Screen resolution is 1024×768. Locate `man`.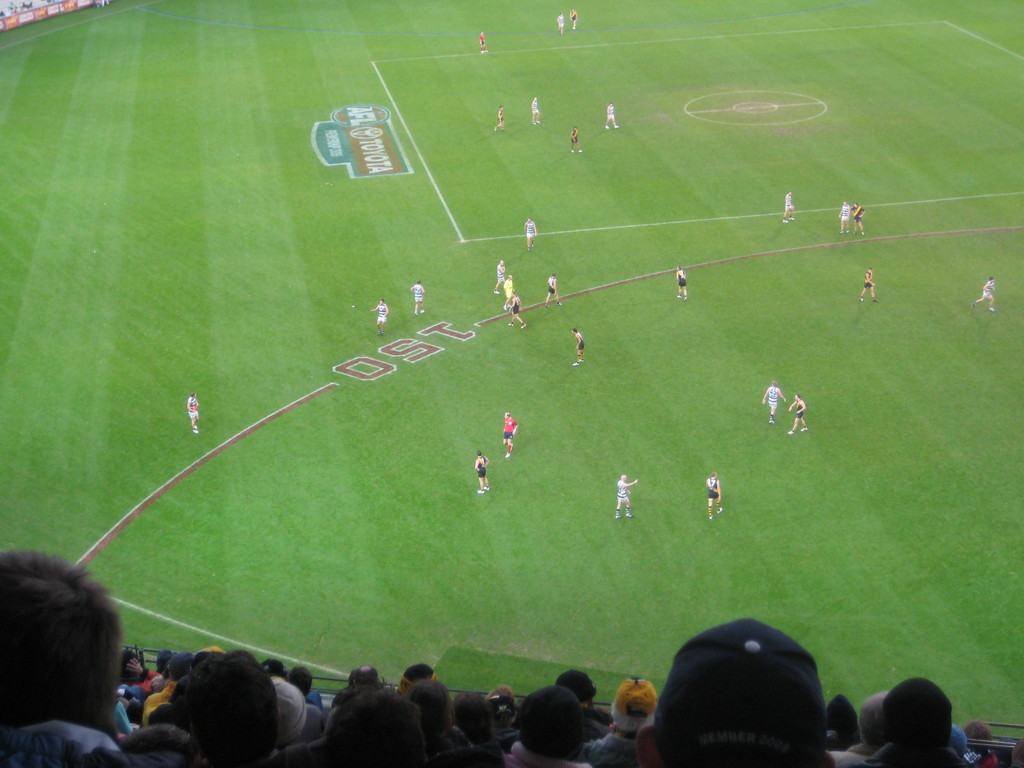
Rect(486, 697, 521, 755).
